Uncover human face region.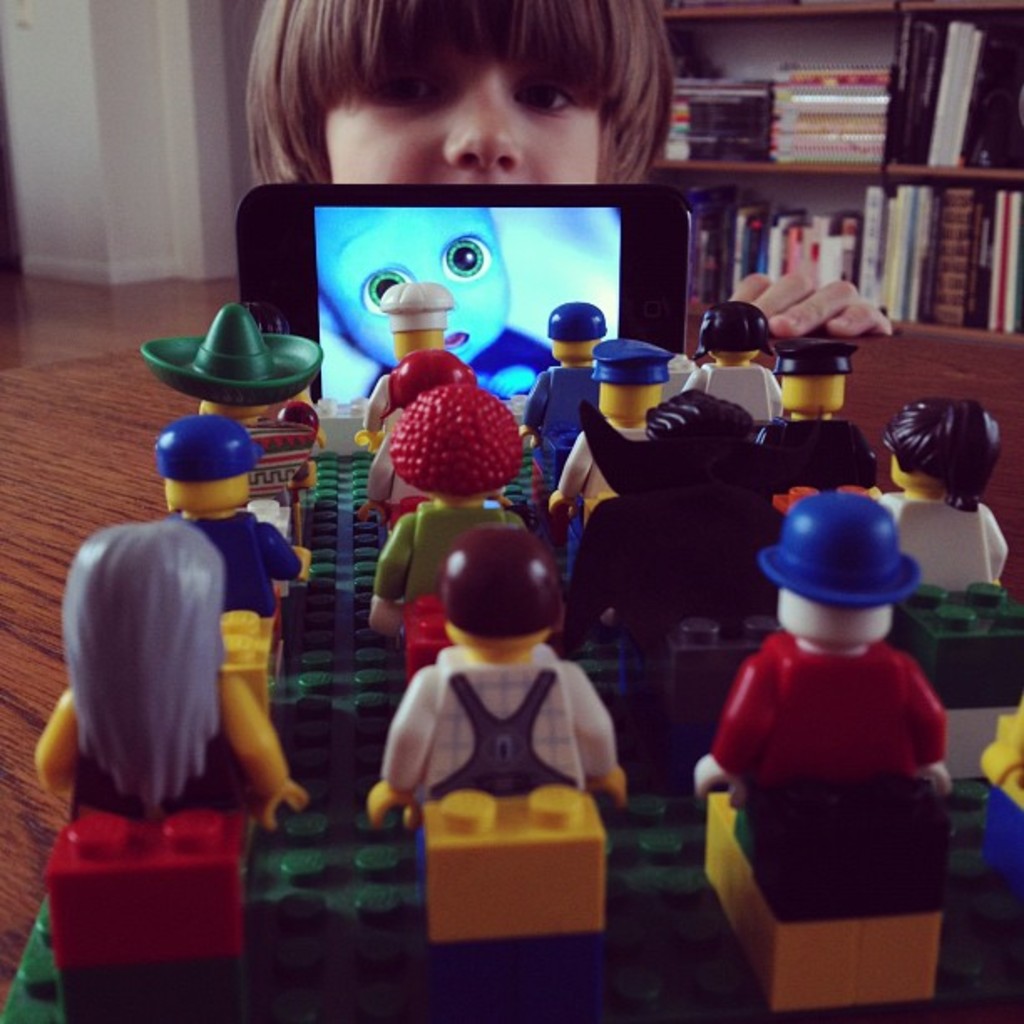
Uncovered: l=308, t=206, r=494, b=363.
